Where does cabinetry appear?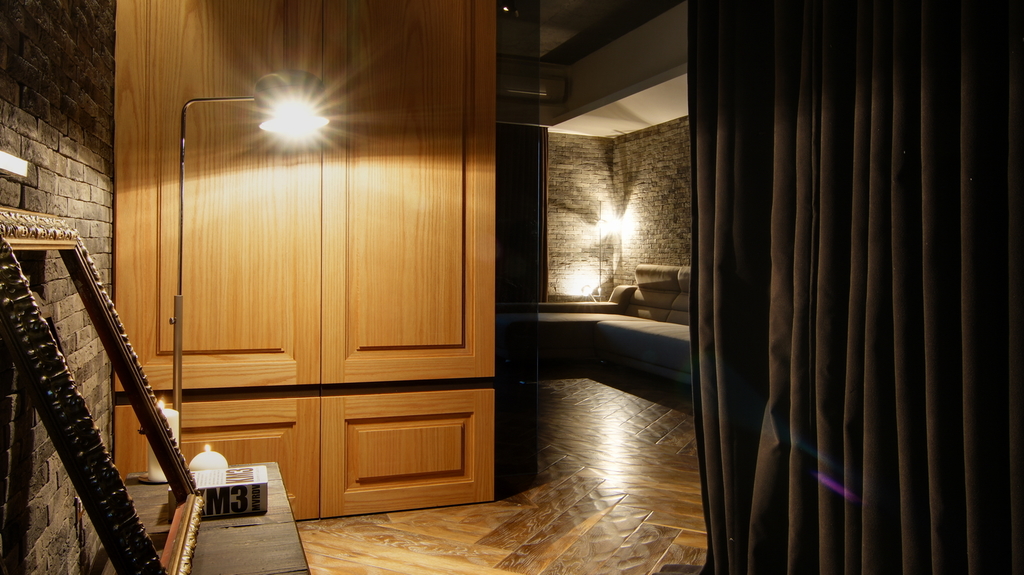
Appears at (left=115, top=389, right=496, bottom=520).
